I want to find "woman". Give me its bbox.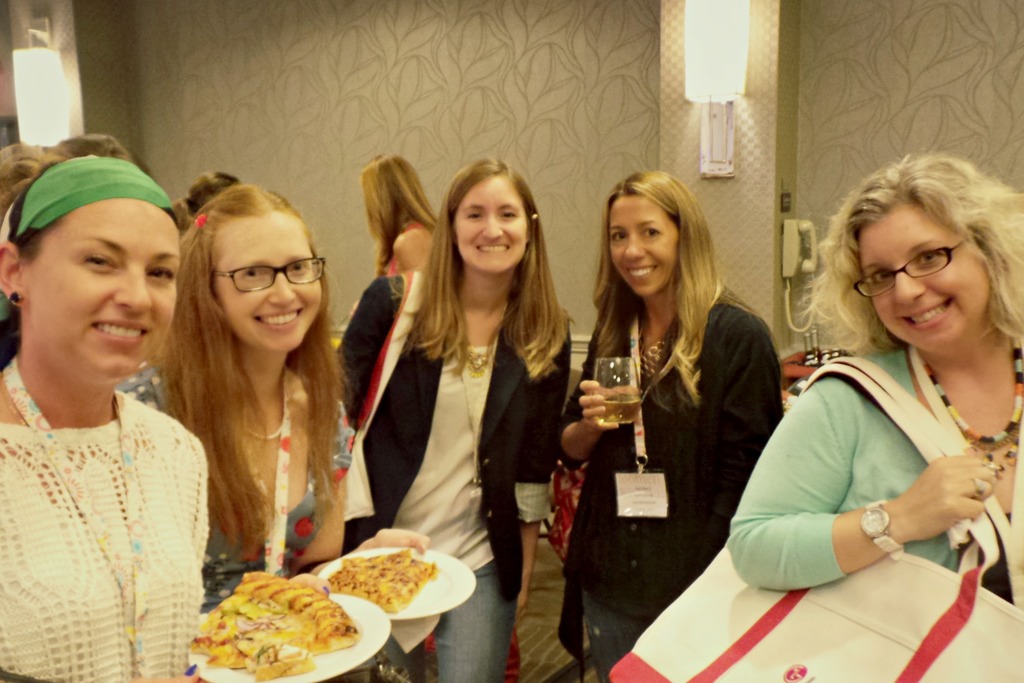
[554,167,781,682].
